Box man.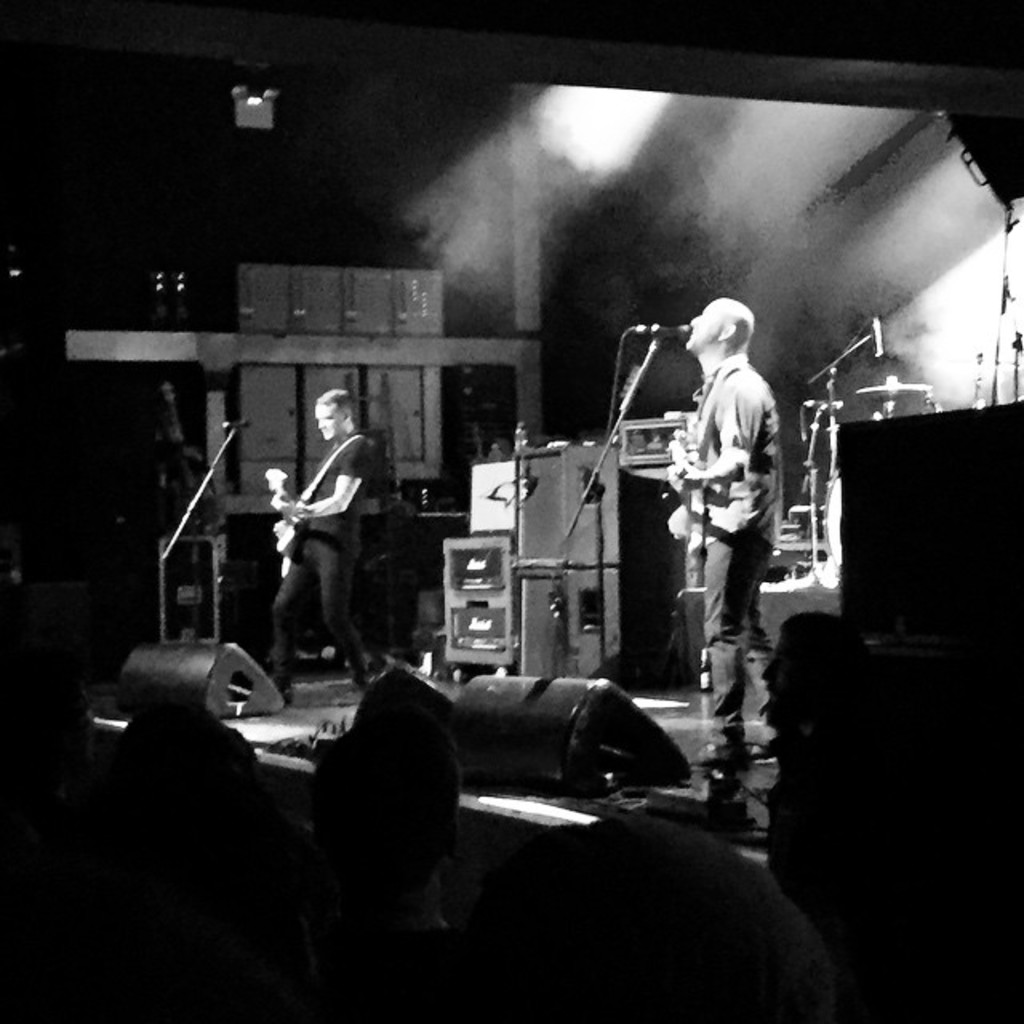
bbox=[262, 395, 406, 693].
